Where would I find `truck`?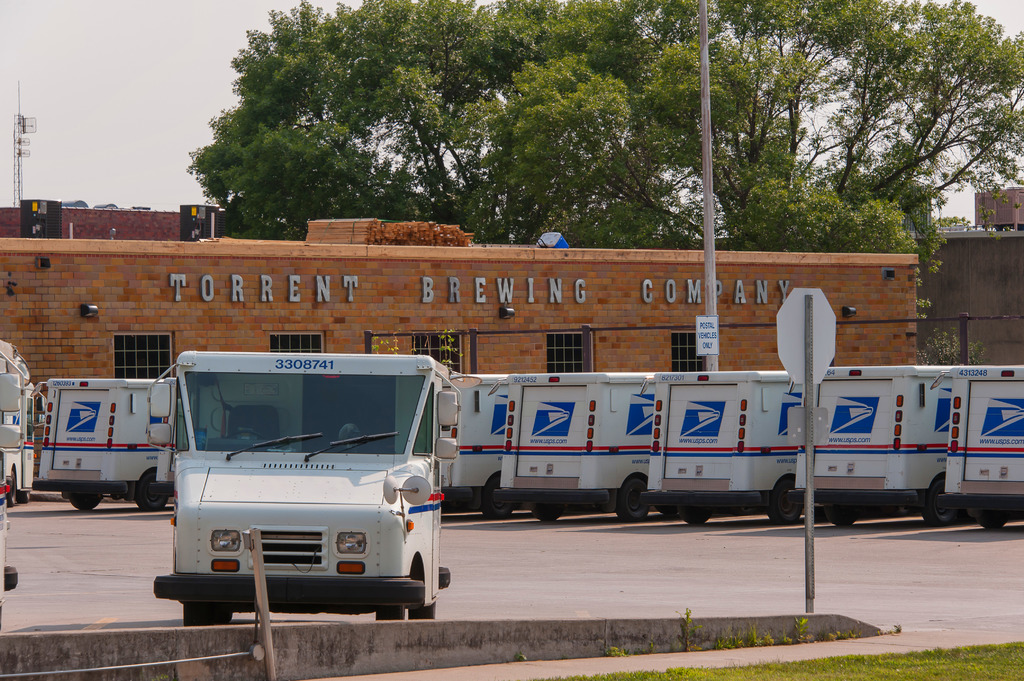
At <bbox>152, 364, 446, 638</bbox>.
